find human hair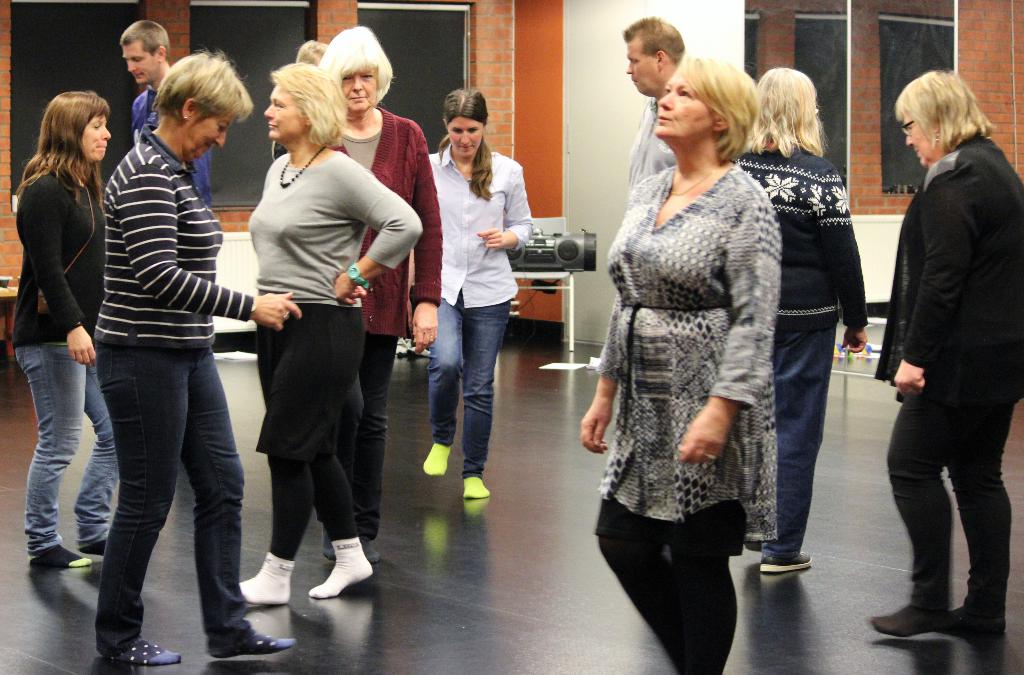
[751, 65, 833, 158]
